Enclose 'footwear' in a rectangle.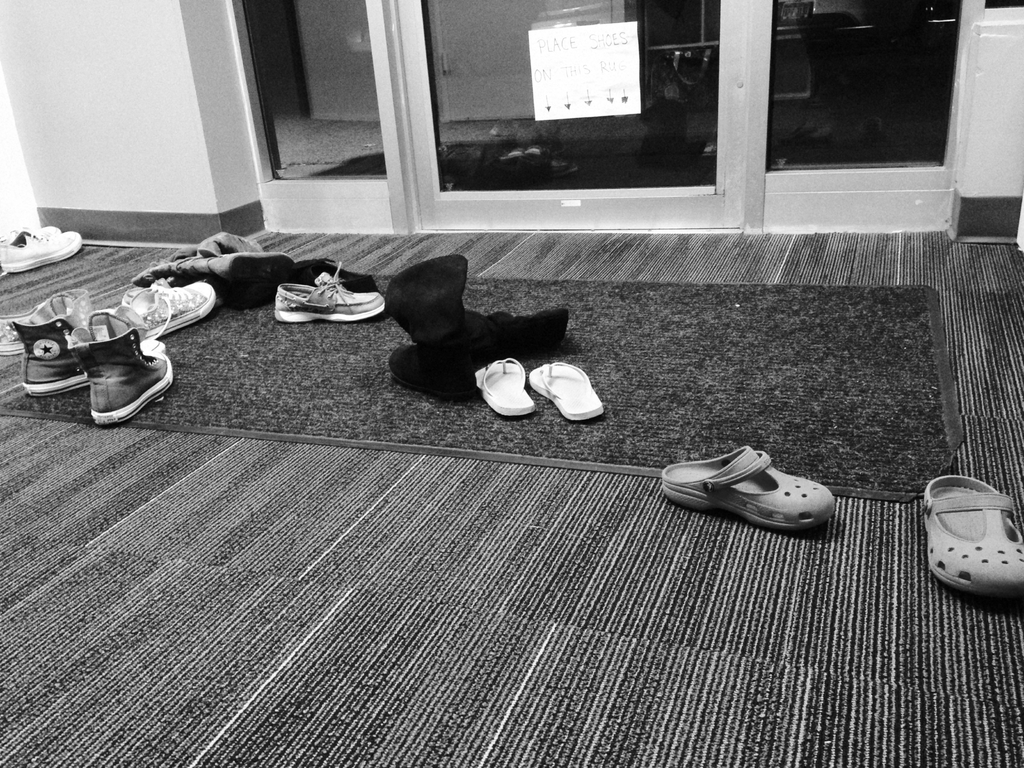
crop(0, 220, 58, 252).
